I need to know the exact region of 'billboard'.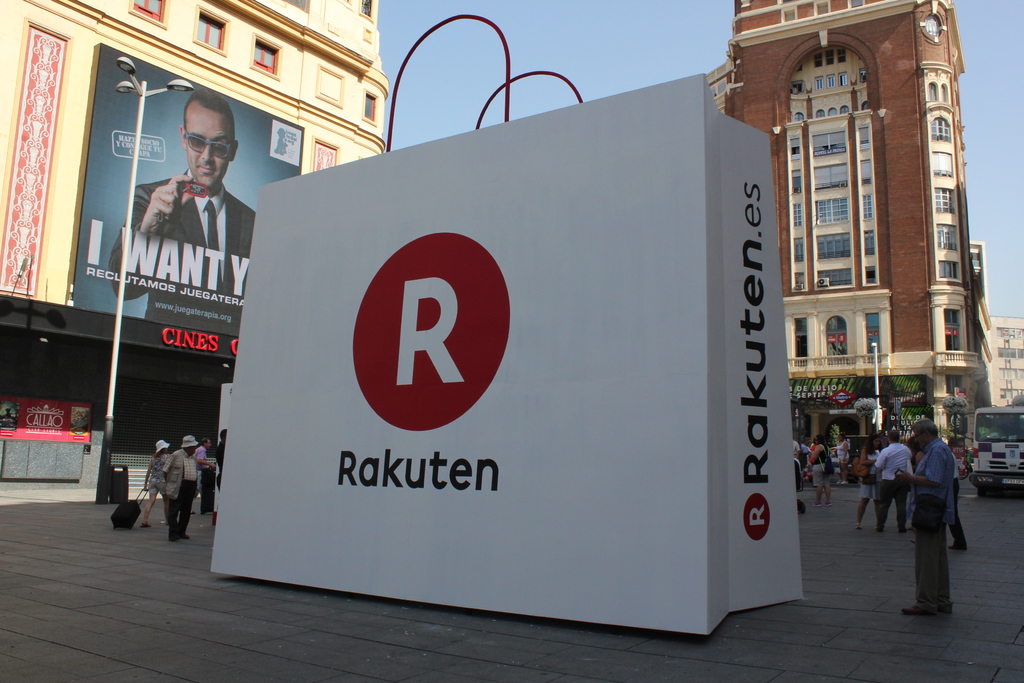
Region: box=[69, 47, 308, 330].
